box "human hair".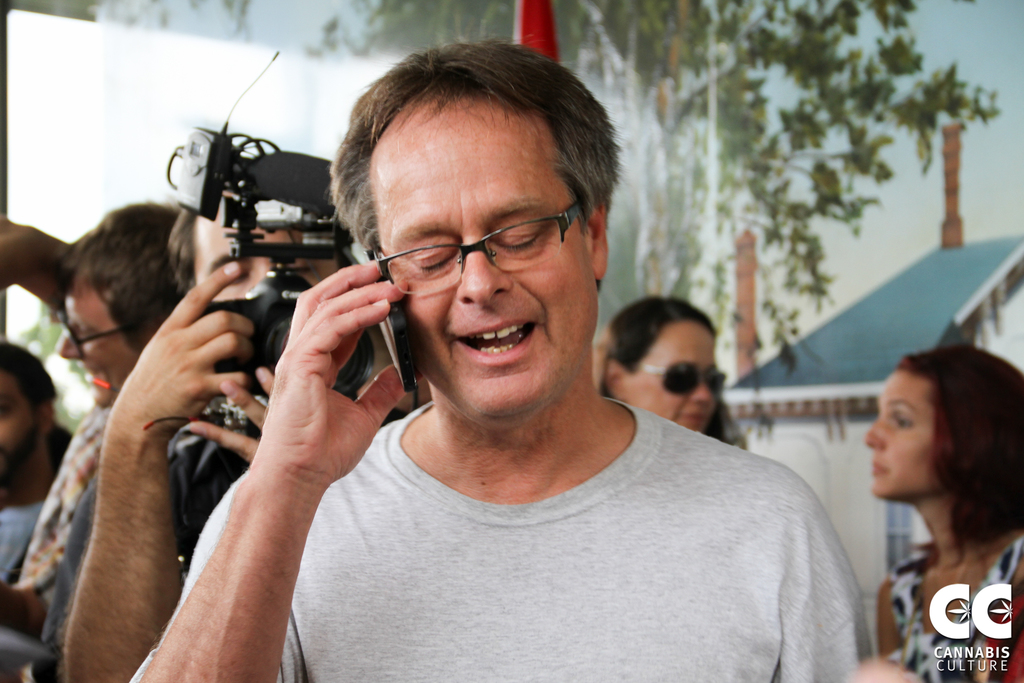
(x1=168, y1=206, x2=194, y2=293).
